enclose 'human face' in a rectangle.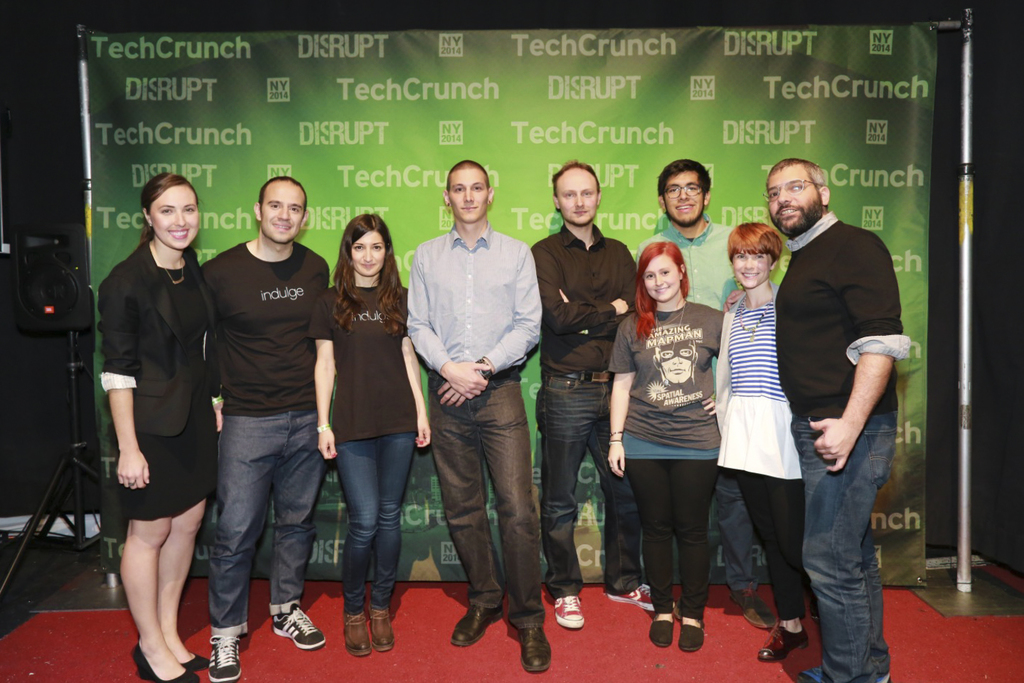
(x1=730, y1=245, x2=772, y2=288).
